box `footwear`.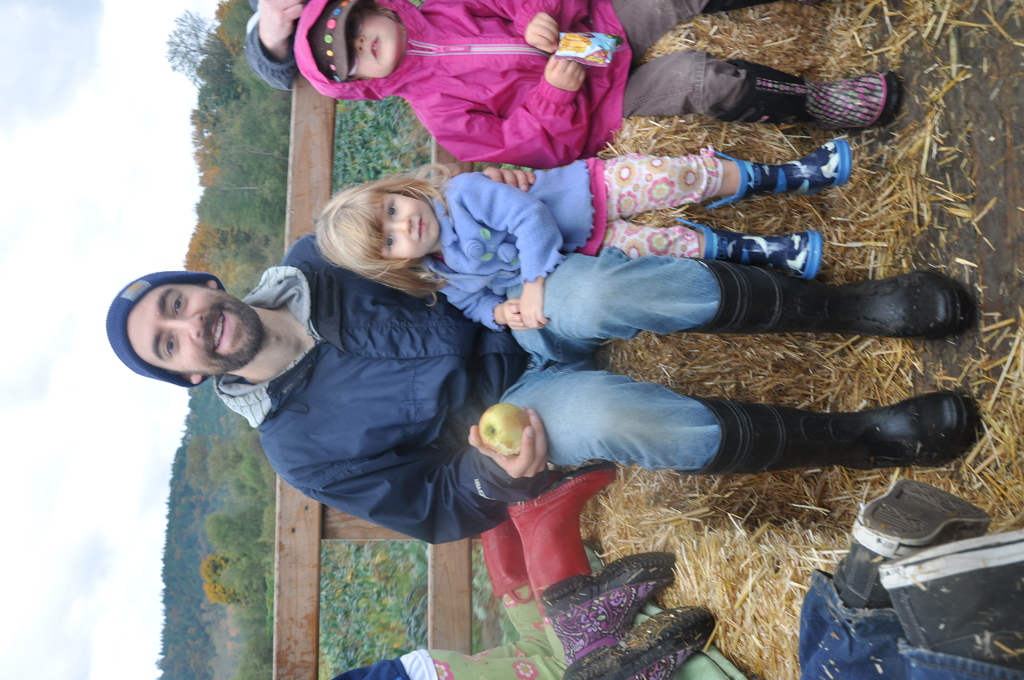
rect(538, 563, 685, 656).
